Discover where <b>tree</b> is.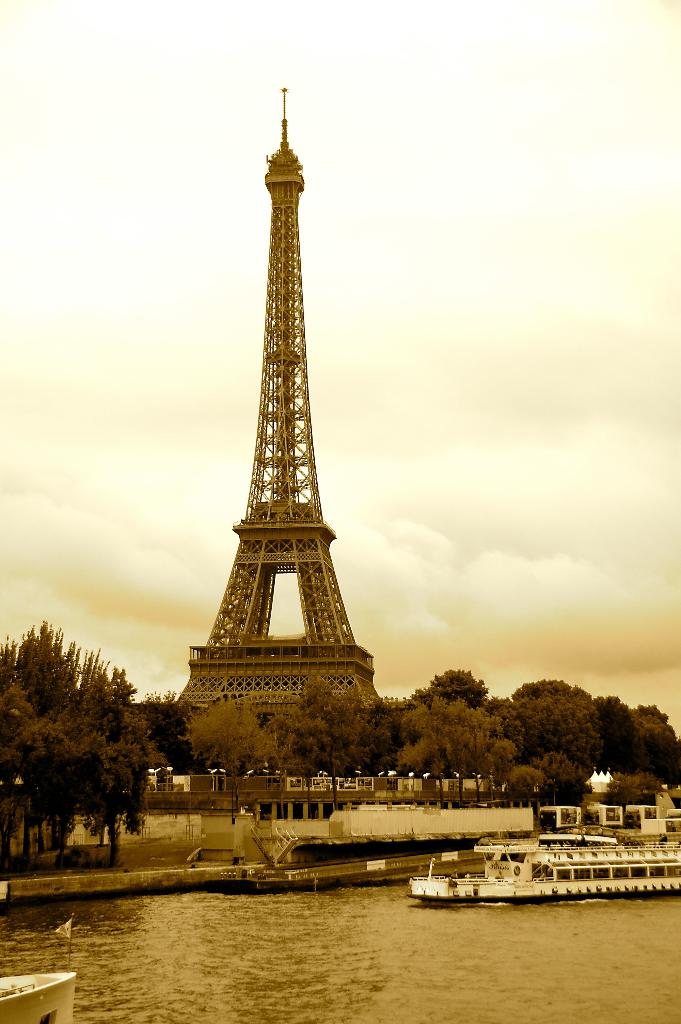
Discovered at box(283, 678, 393, 813).
